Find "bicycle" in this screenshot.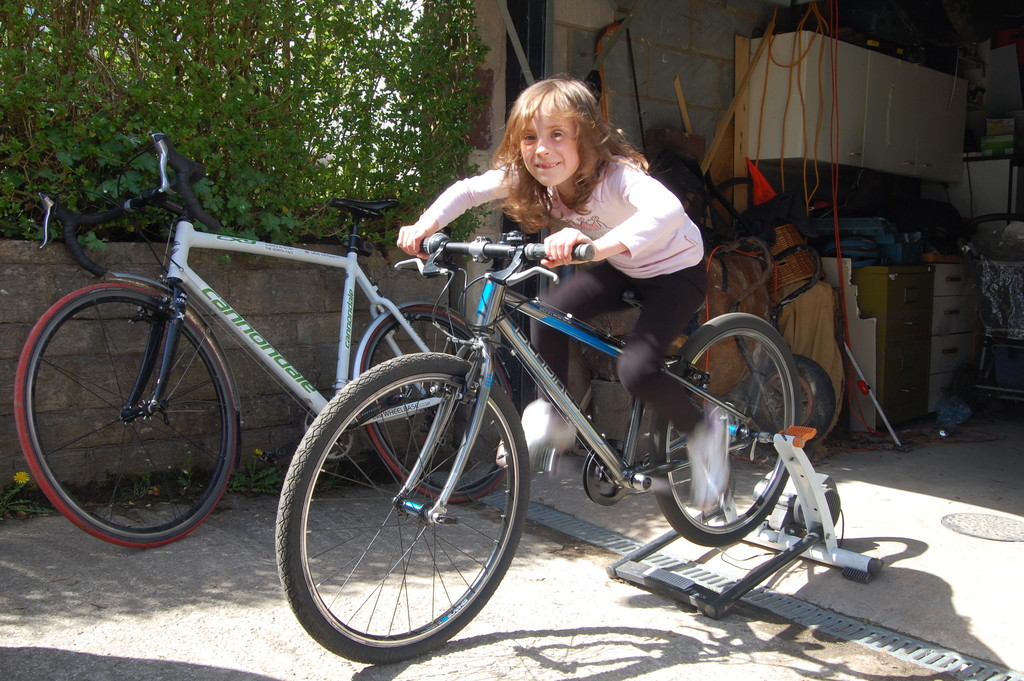
The bounding box for "bicycle" is (276,231,803,666).
